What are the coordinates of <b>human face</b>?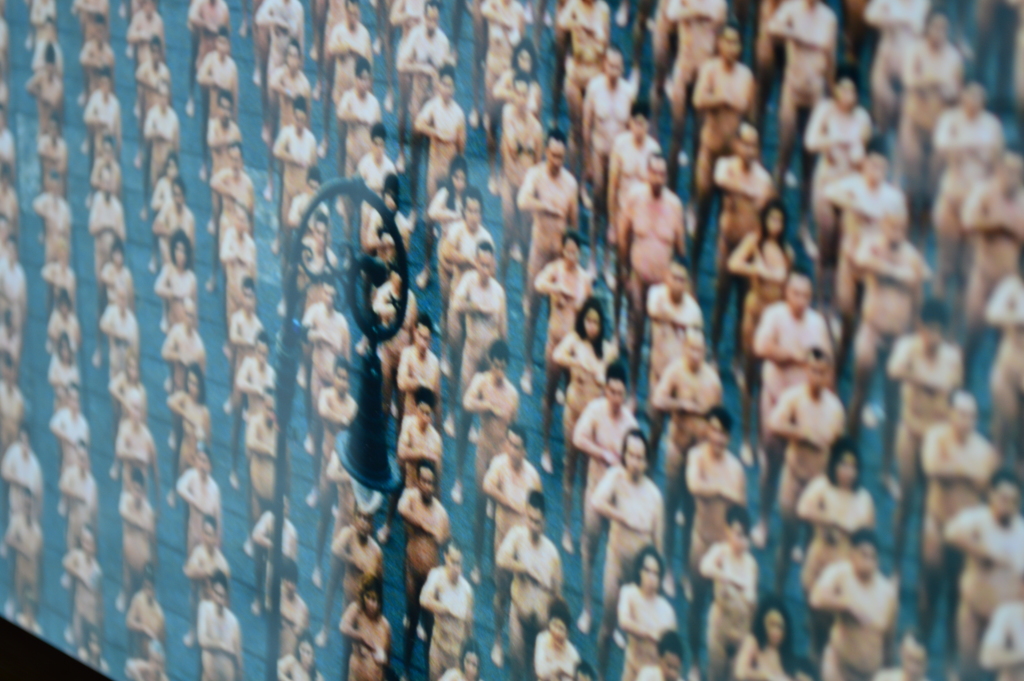
<bbox>803, 350, 830, 397</bbox>.
